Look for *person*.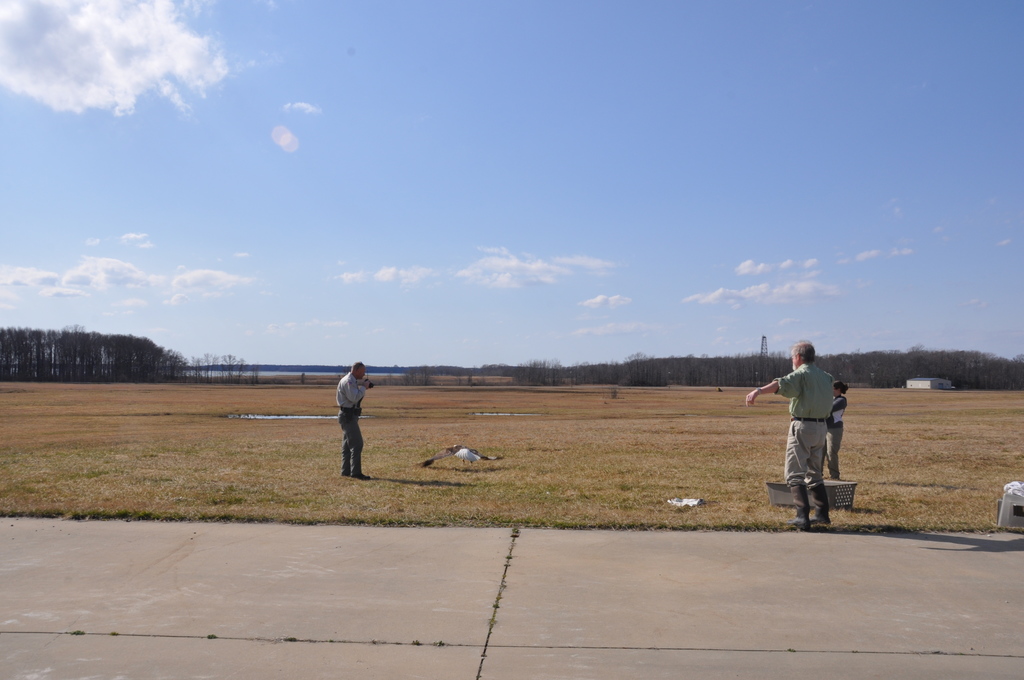
Found: (left=748, top=340, right=833, bottom=529).
